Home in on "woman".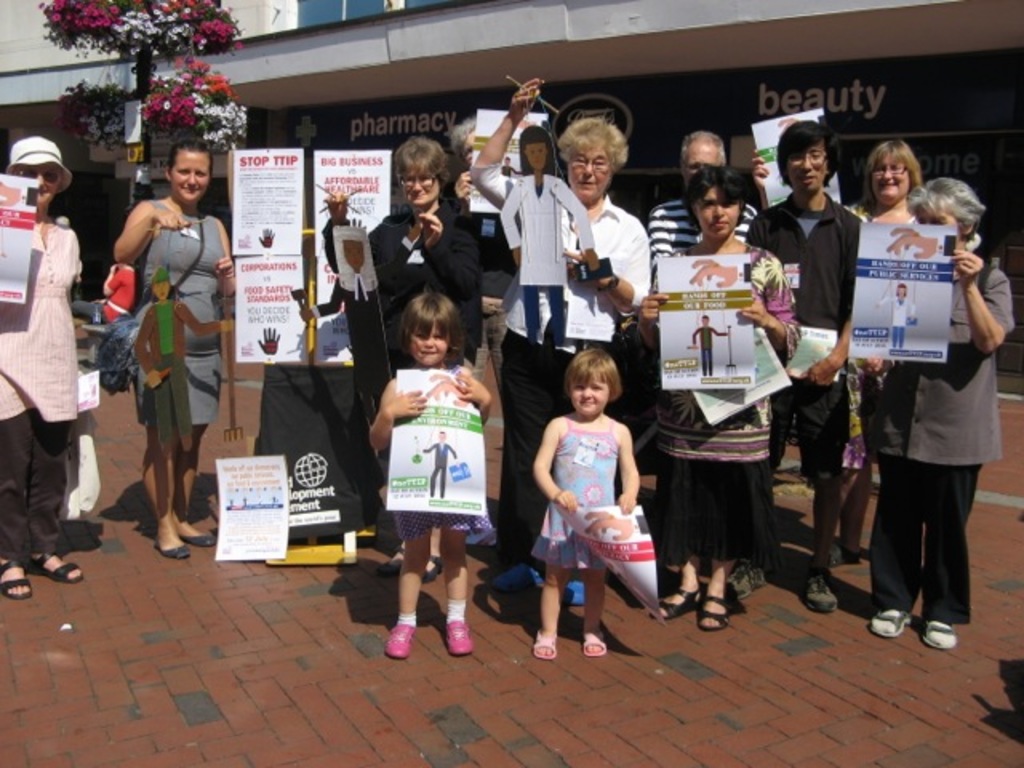
Homed in at bbox=(842, 131, 936, 555).
